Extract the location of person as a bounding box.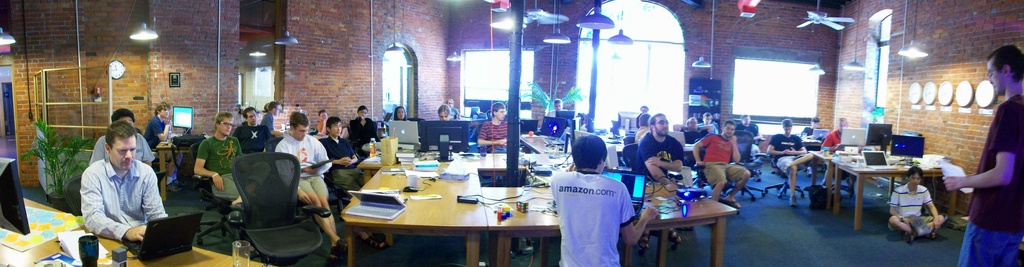
{"left": 272, "top": 111, "right": 344, "bottom": 248}.
